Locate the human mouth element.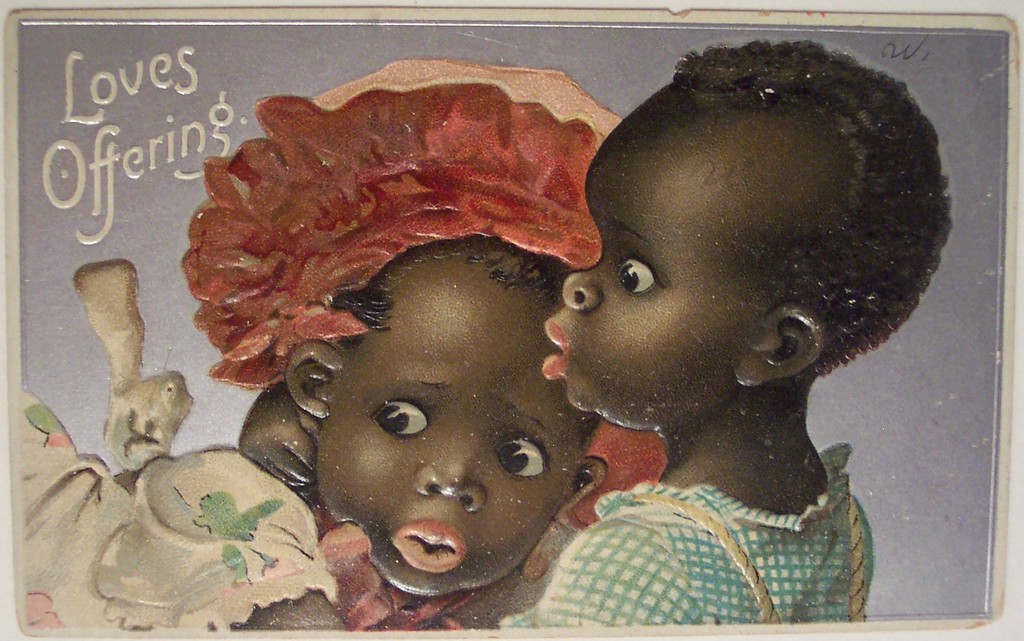
Element bbox: (386,516,470,569).
